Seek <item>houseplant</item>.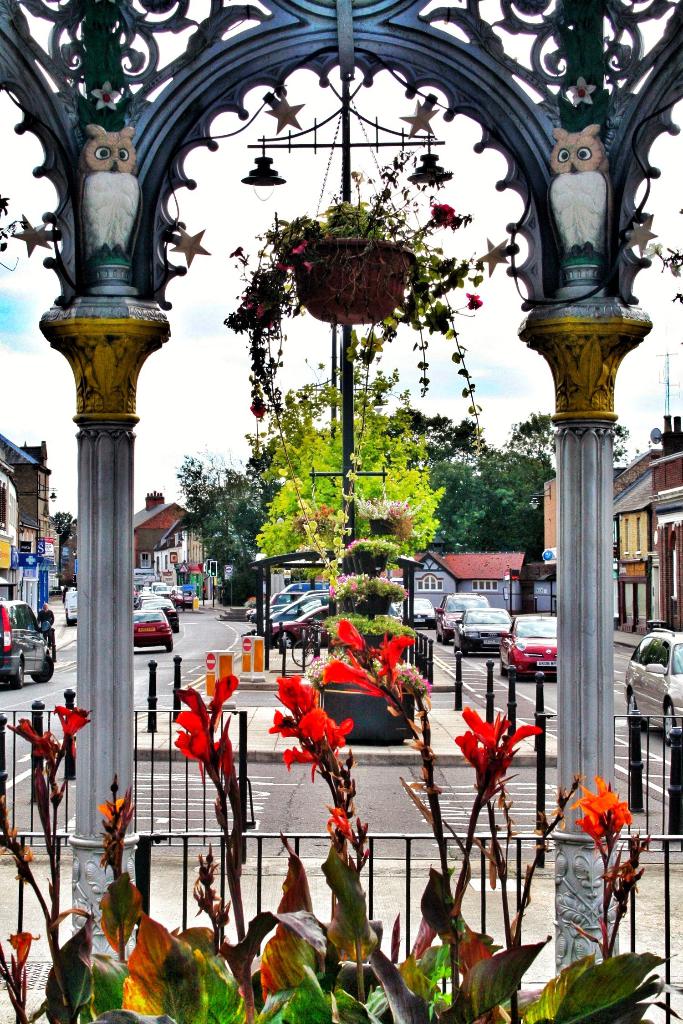
pyautogui.locateOnScreen(343, 483, 427, 545).
